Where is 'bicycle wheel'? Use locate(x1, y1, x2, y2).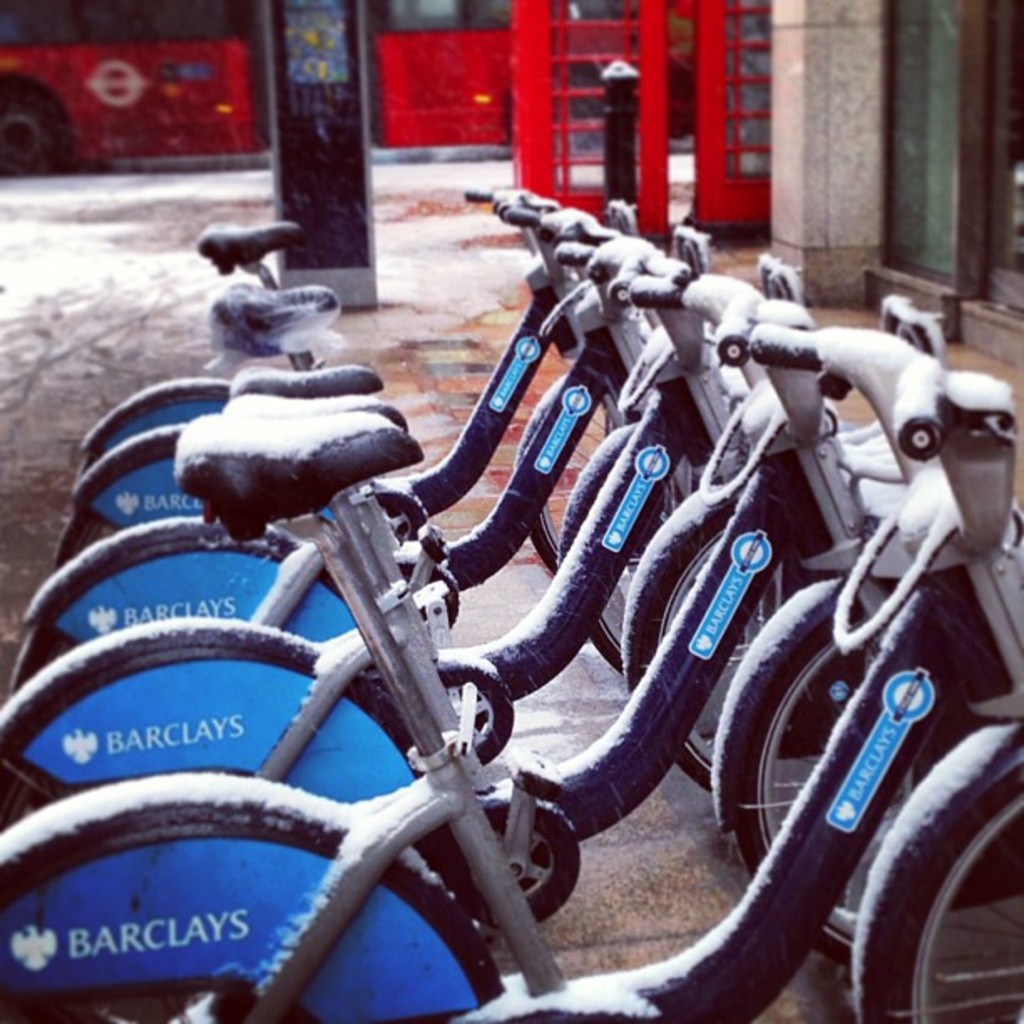
locate(0, 771, 45, 853).
